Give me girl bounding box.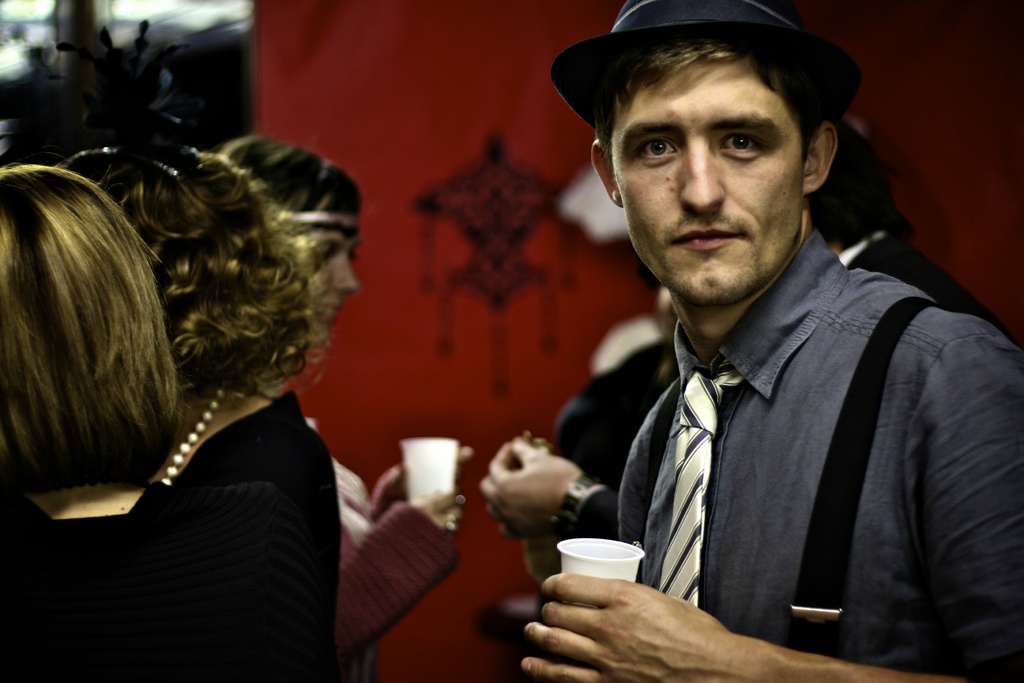
{"x1": 0, "y1": 165, "x2": 321, "y2": 682}.
